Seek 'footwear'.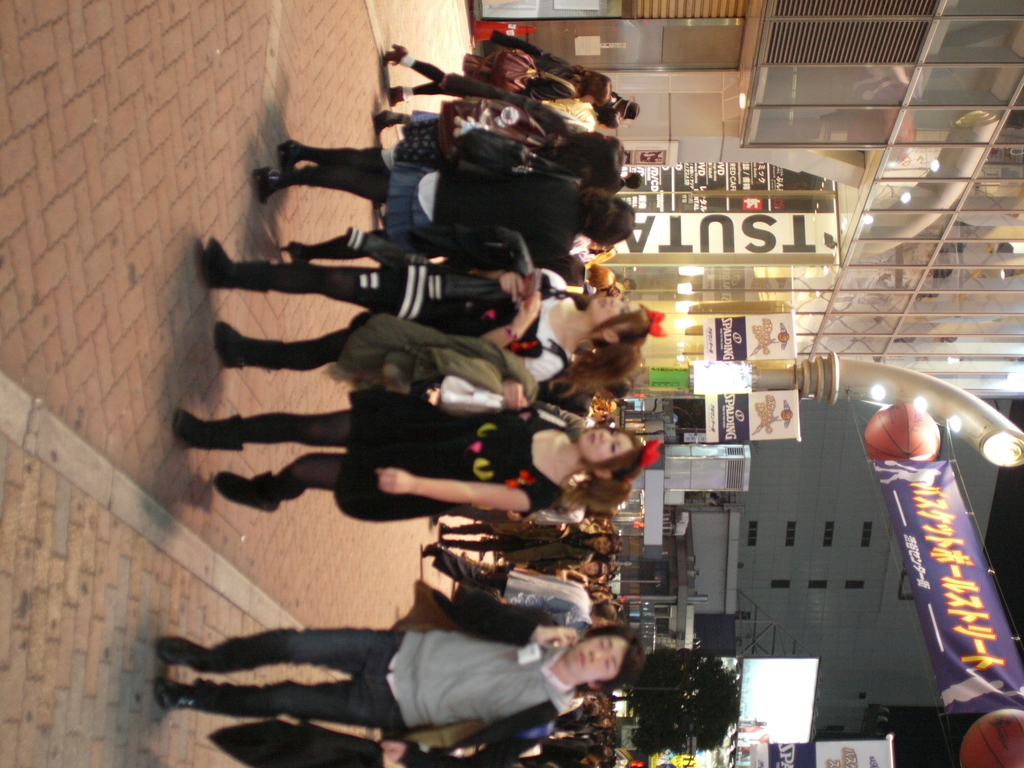
[369,106,387,131].
